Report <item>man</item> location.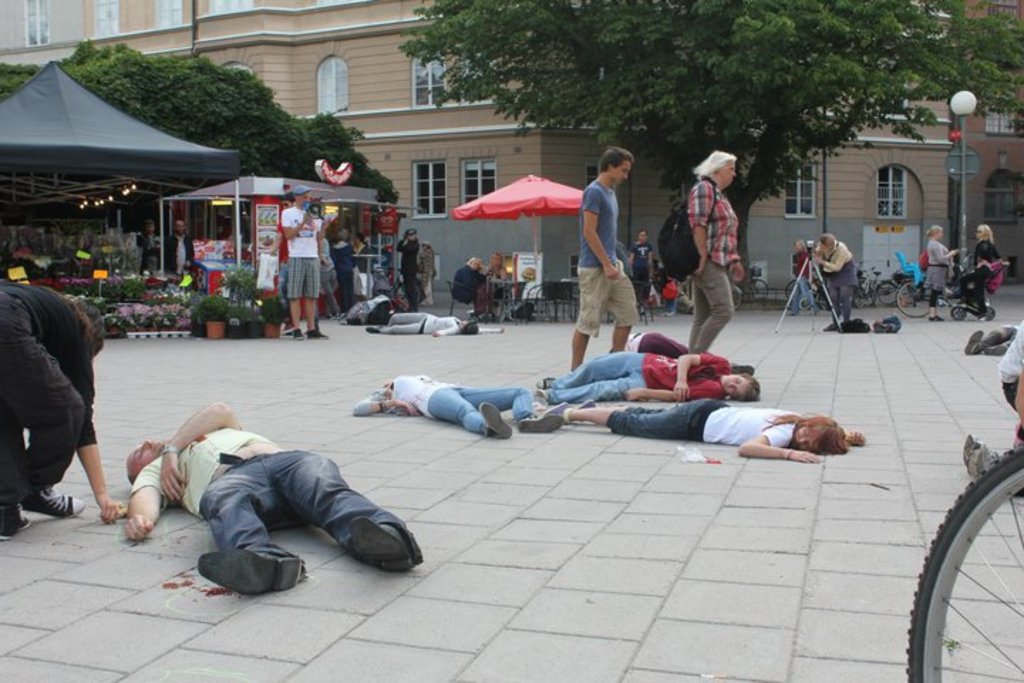
Report: (274, 184, 329, 351).
